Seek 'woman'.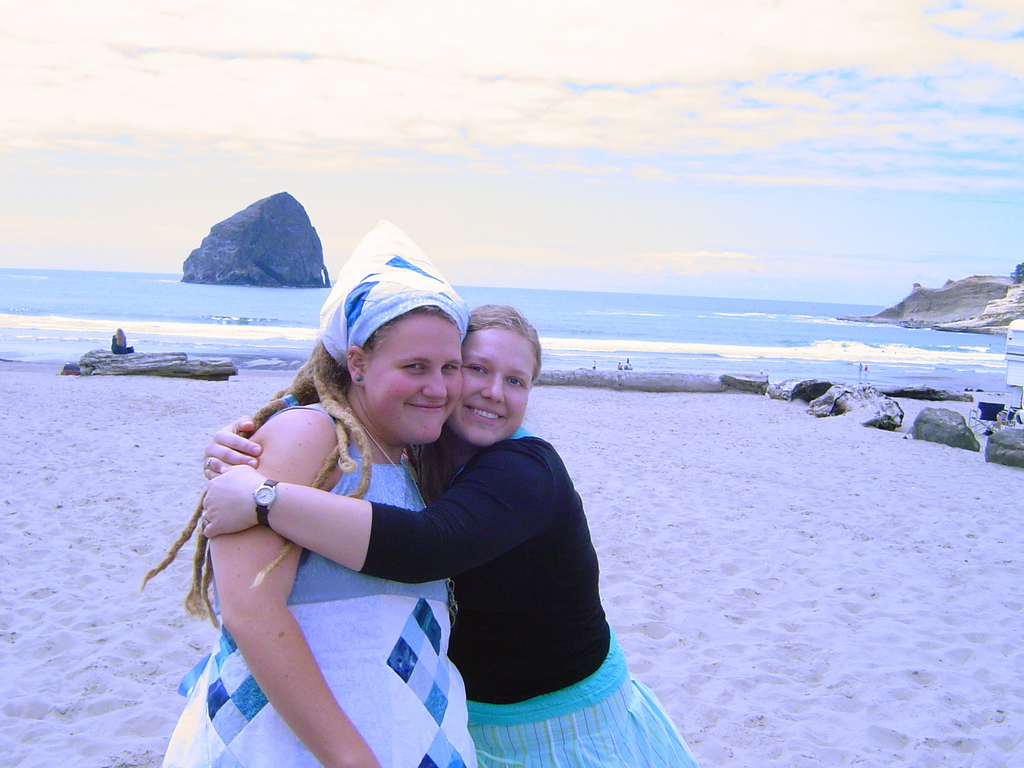
(112,329,129,356).
